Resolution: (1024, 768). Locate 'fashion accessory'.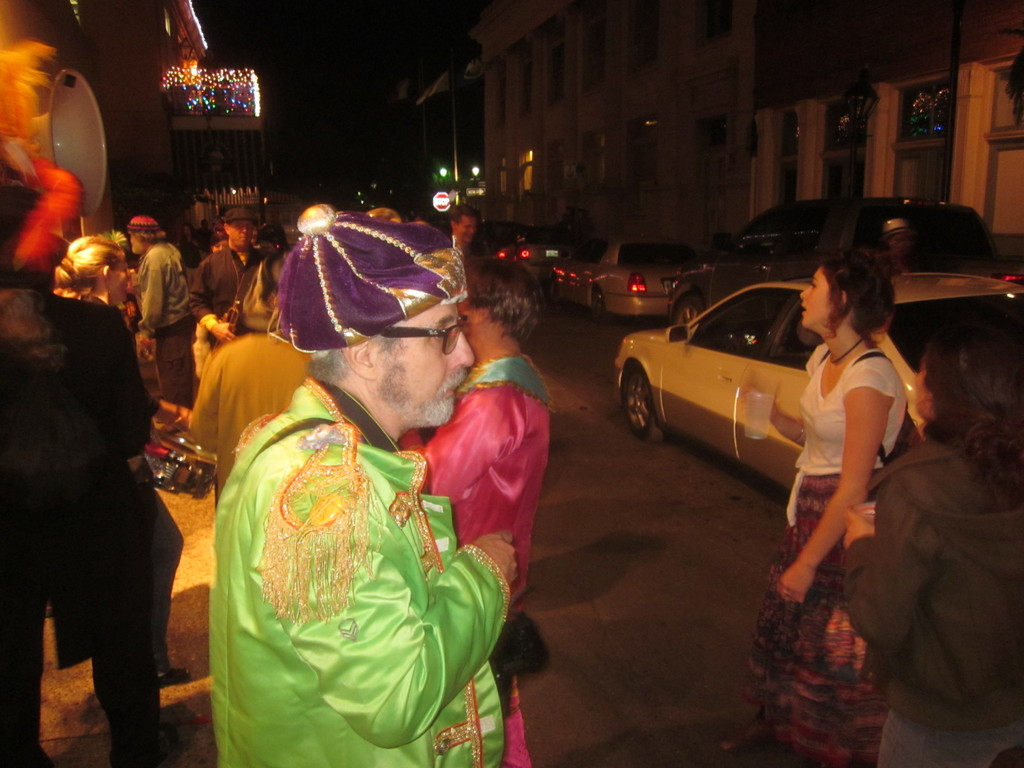
x1=220 y1=205 x2=253 y2=224.
